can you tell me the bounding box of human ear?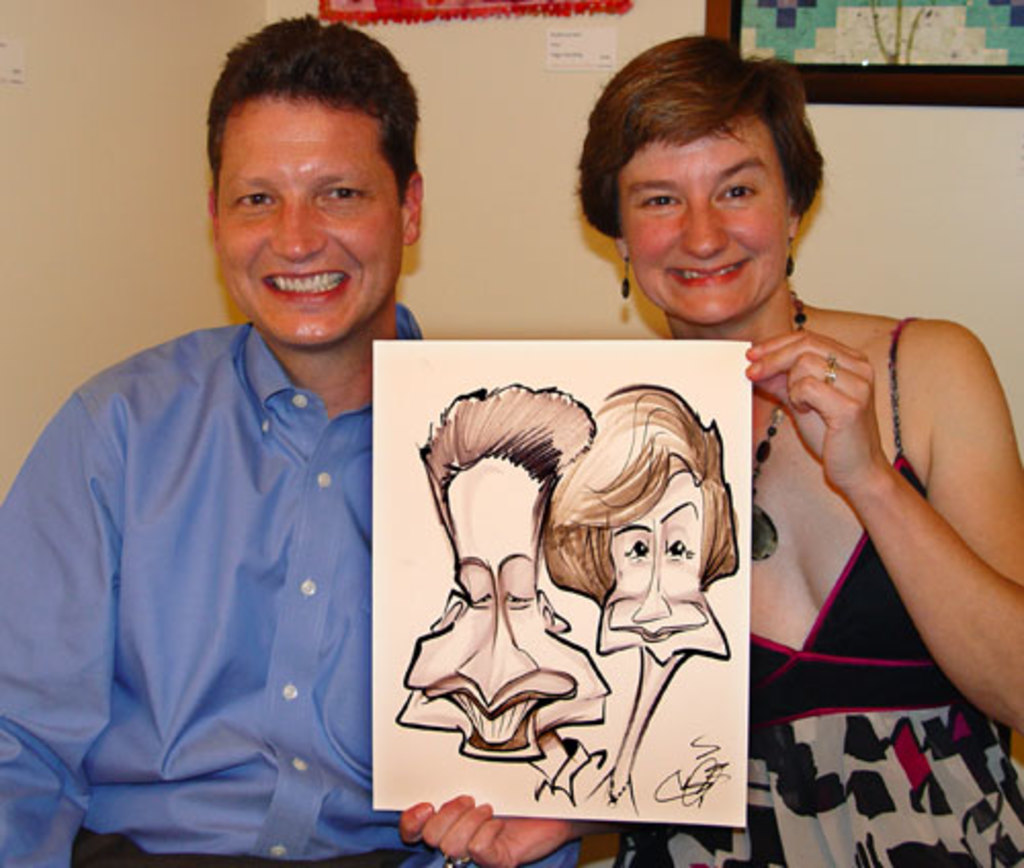
399,168,428,242.
